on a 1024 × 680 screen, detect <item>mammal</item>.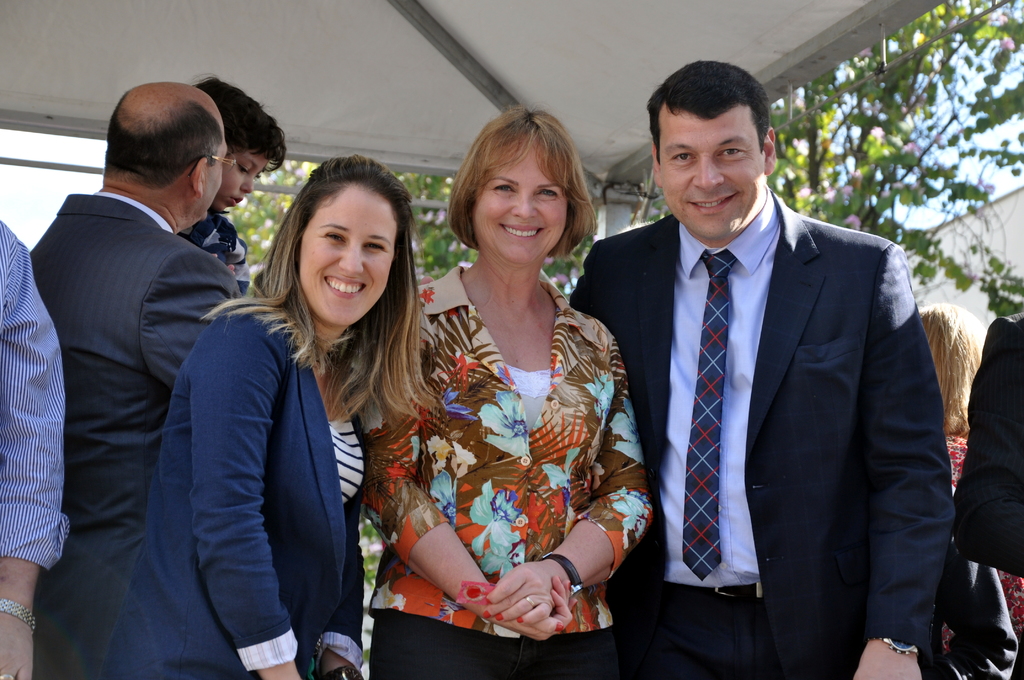
(x1=0, y1=213, x2=70, y2=679).
